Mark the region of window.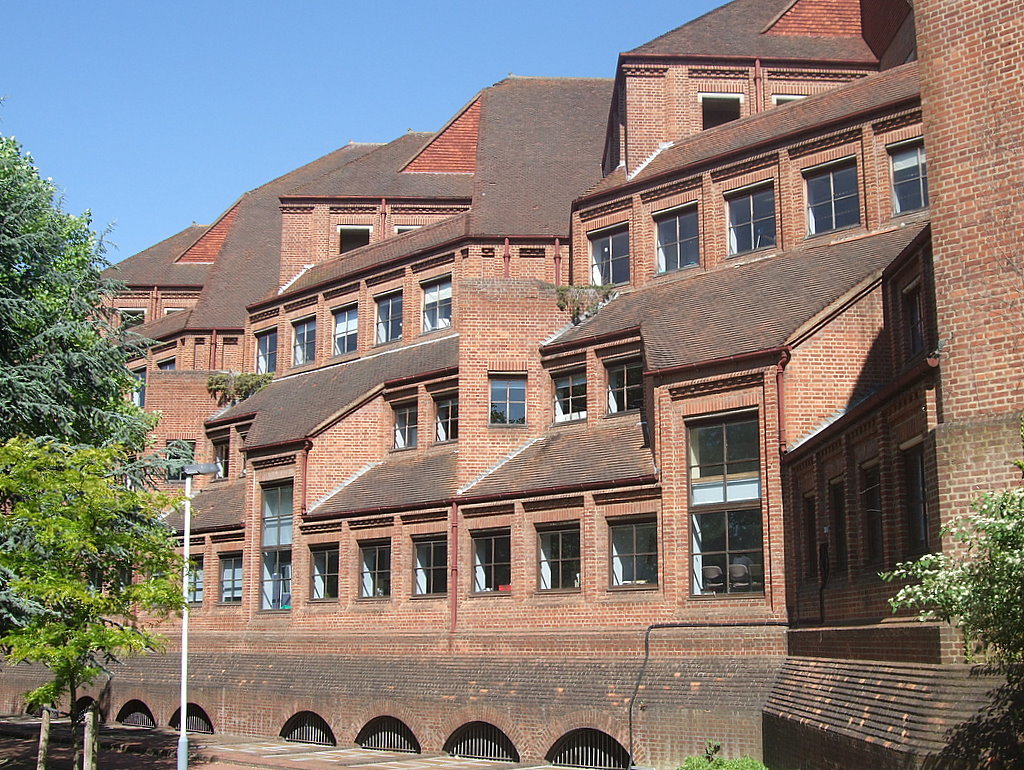
Region: {"left": 800, "top": 151, "right": 865, "bottom": 239}.
